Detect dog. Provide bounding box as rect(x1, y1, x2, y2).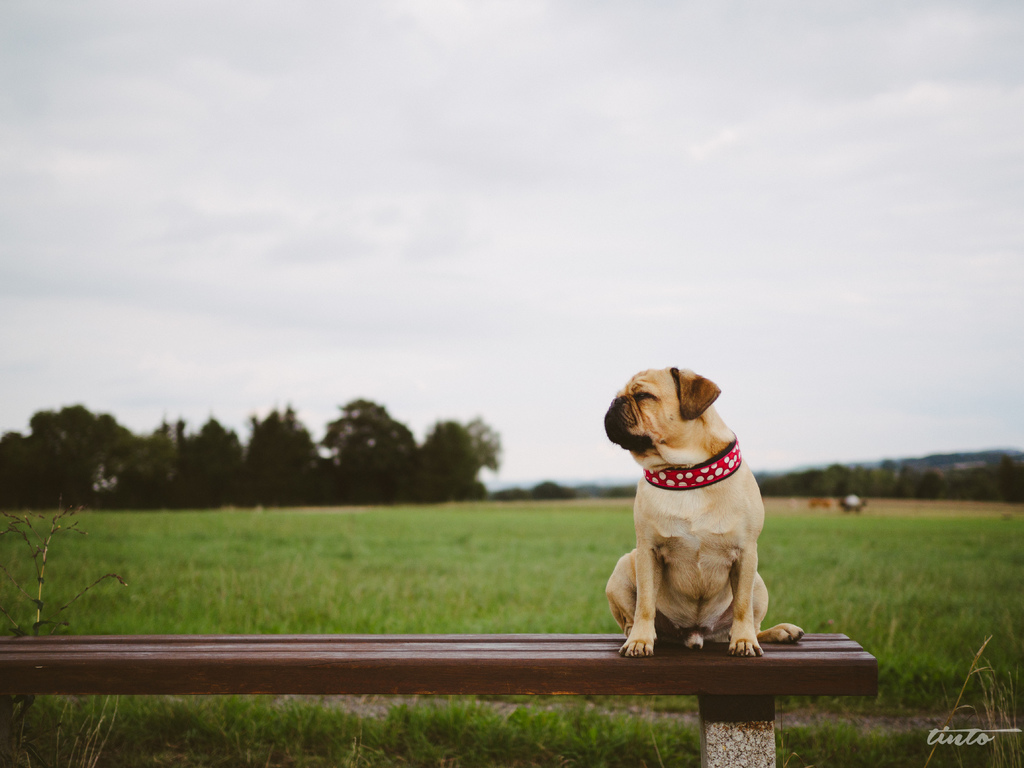
rect(602, 367, 805, 661).
